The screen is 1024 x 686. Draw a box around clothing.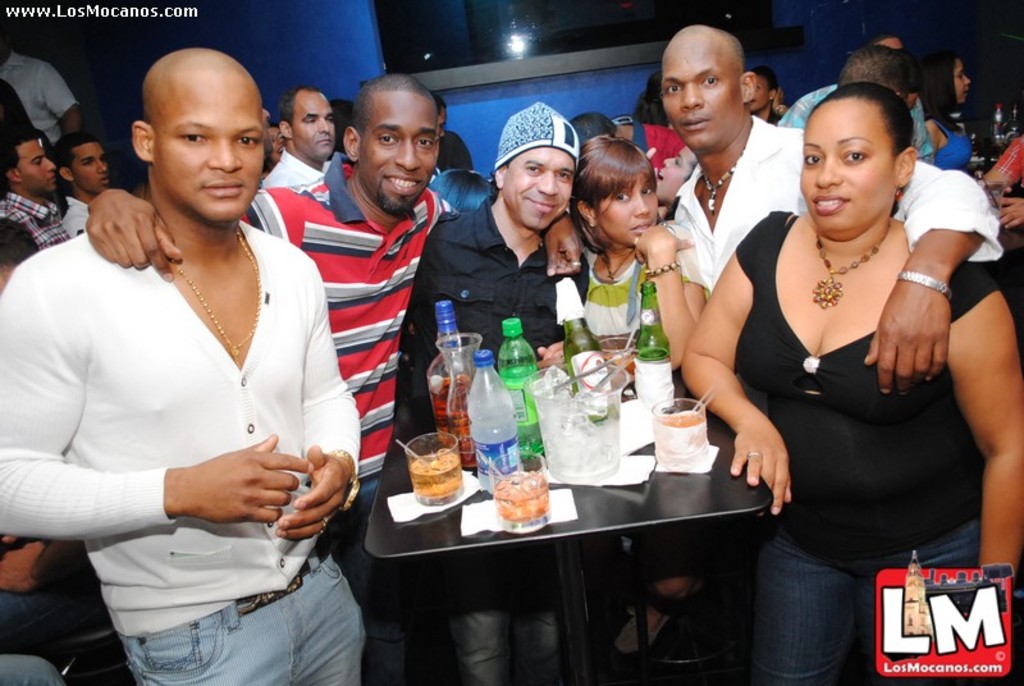
detection(566, 225, 709, 685).
